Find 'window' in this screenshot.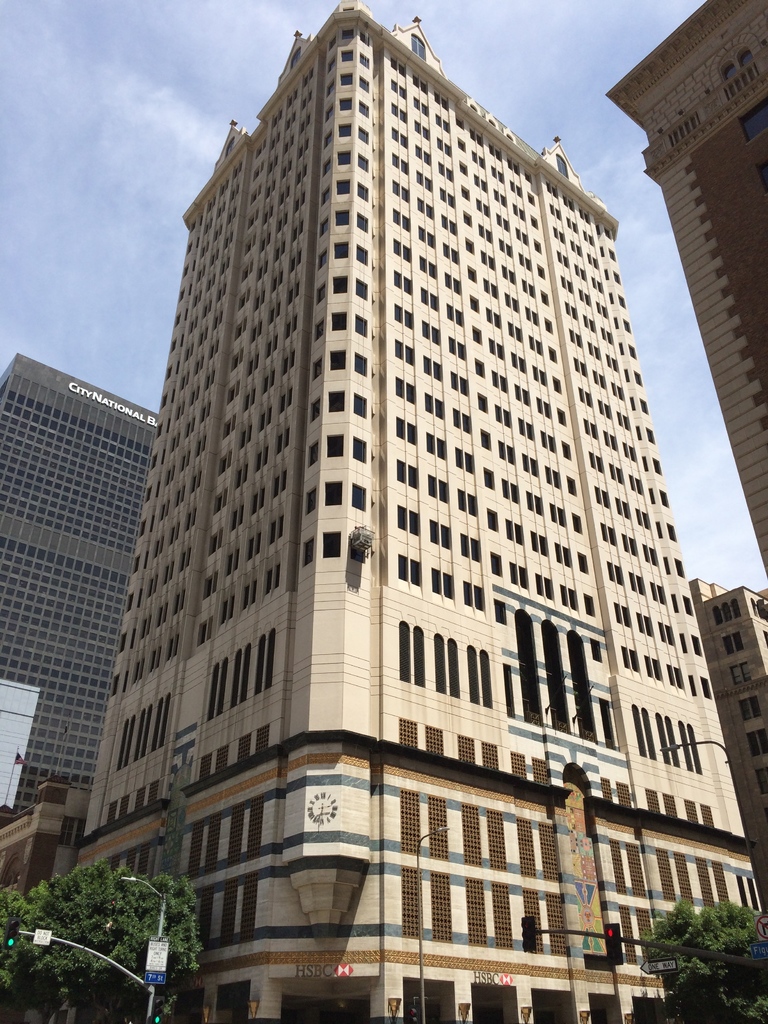
The bounding box for 'window' is Rect(417, 225, 436, 250).
